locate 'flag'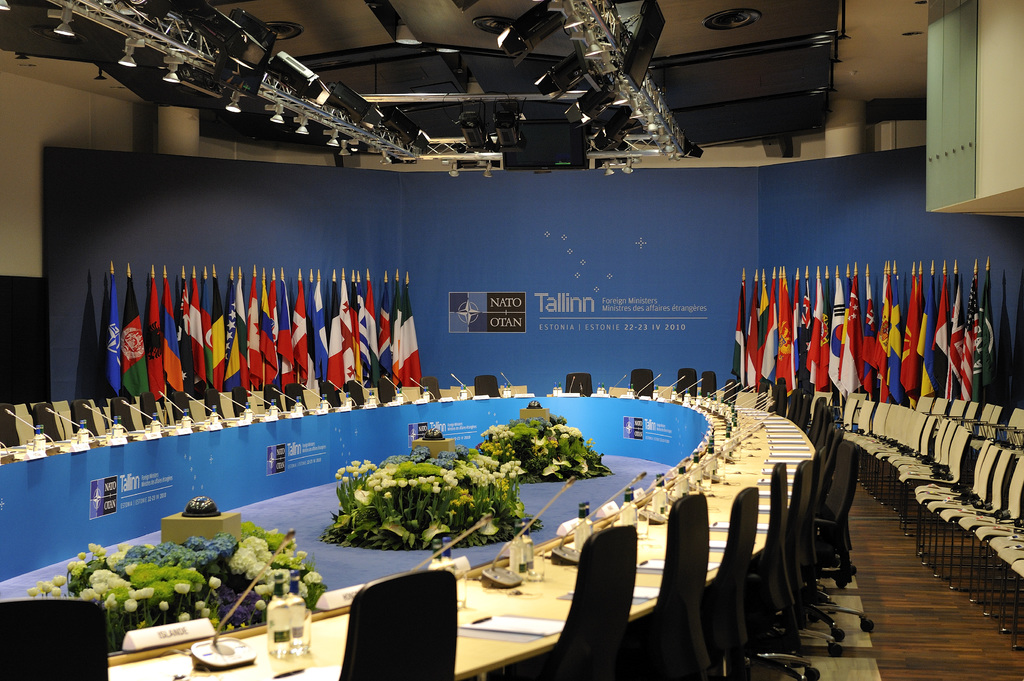
rect(140, 271, 166, 406)
